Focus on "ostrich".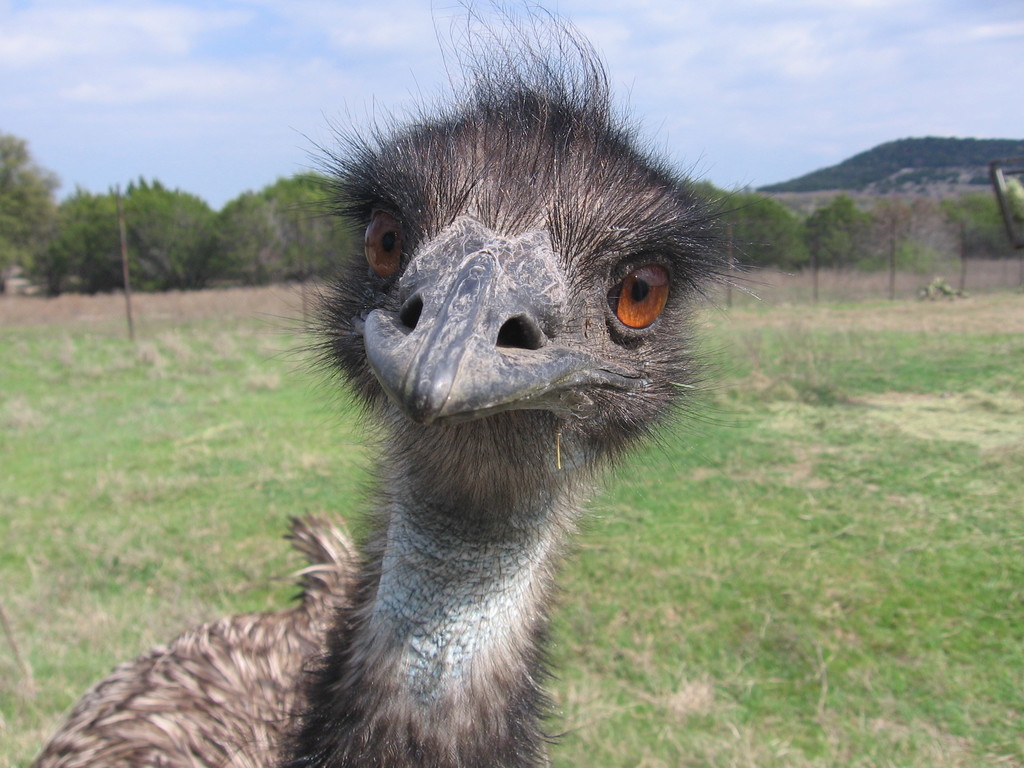
Focused at <region>0, 90, 719, 766</region>.
